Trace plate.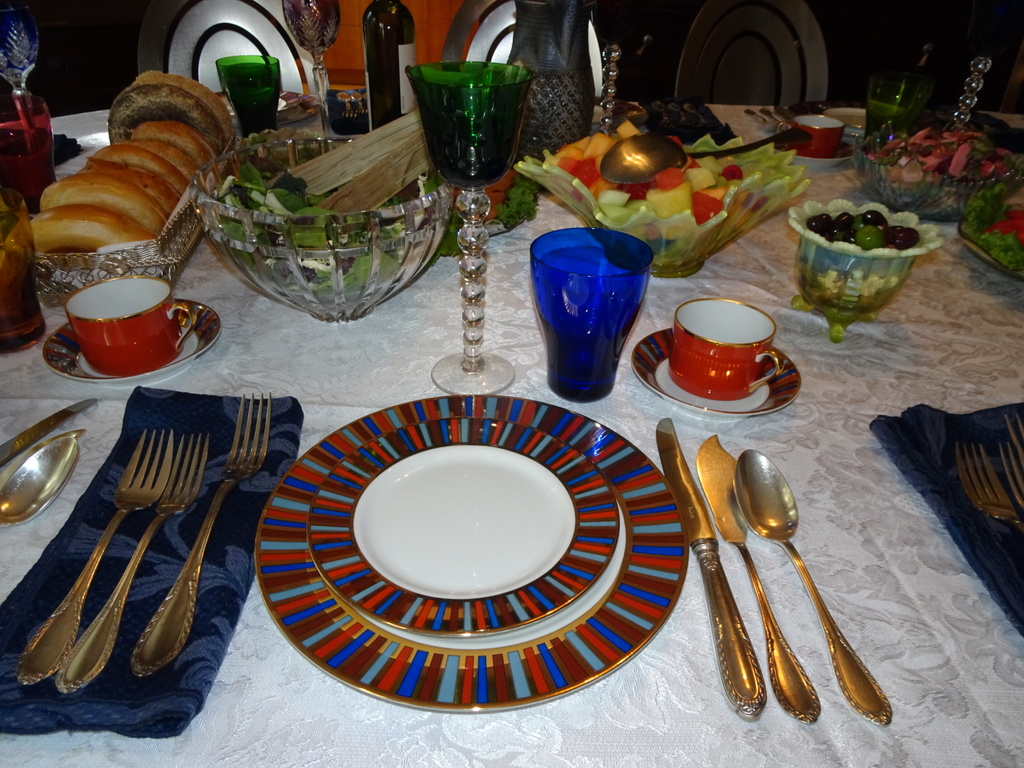
Traced to (x1=42, y1=298, x2=224, y2=388).
